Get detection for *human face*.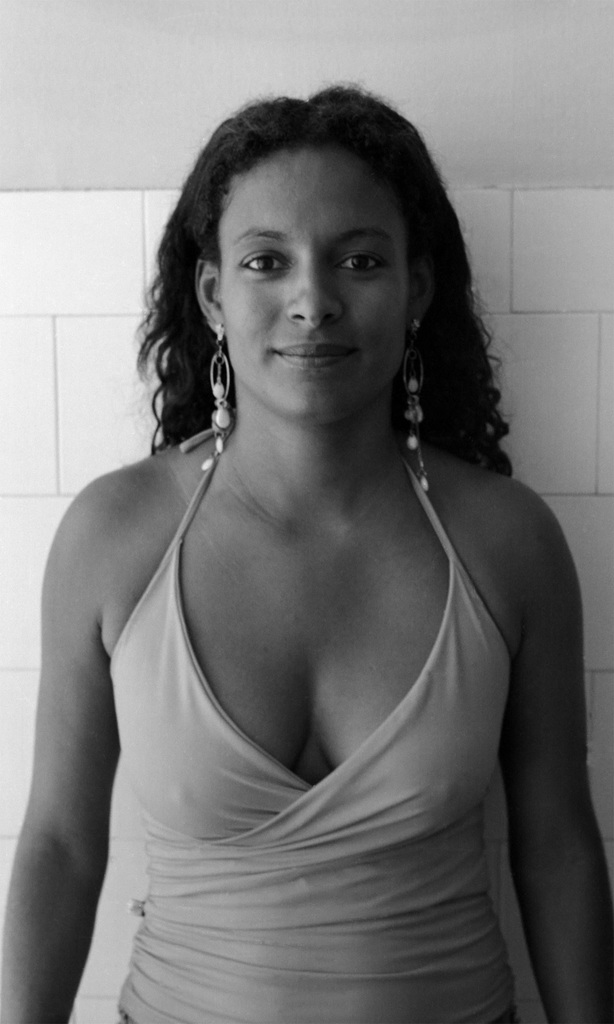
Detection: (220,154,413,421).
